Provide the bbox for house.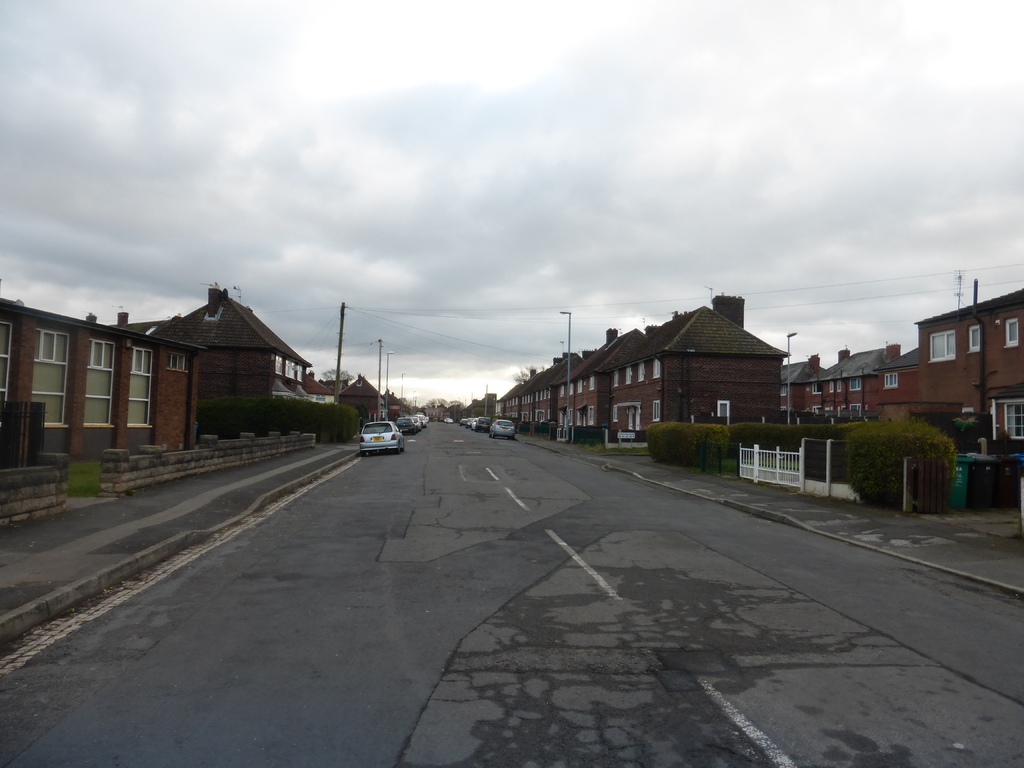
box(534, 355, 577, 424).
